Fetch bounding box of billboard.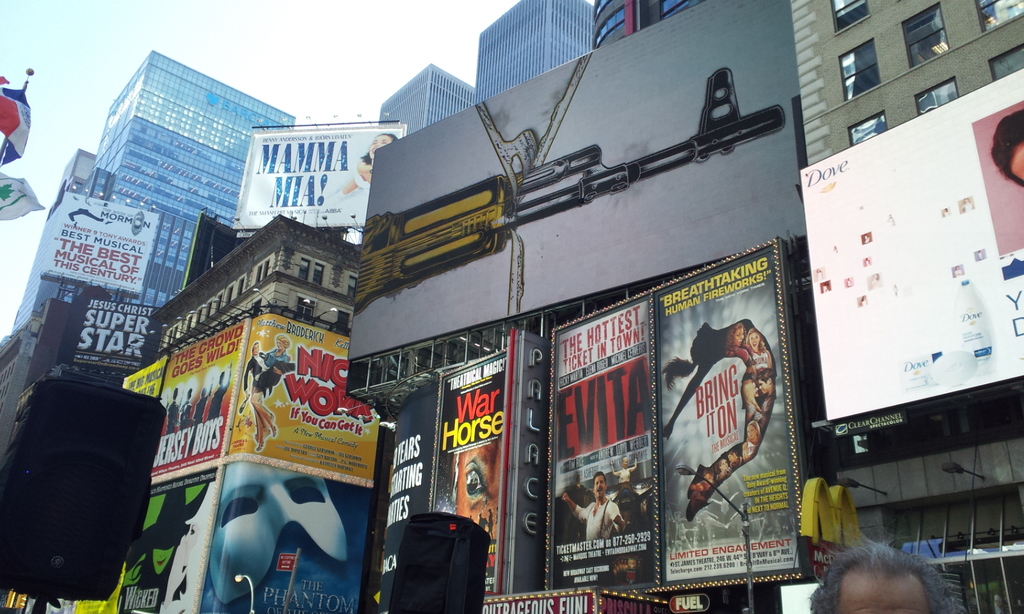
Bbox: rect(799, 66, 1023, 420).
